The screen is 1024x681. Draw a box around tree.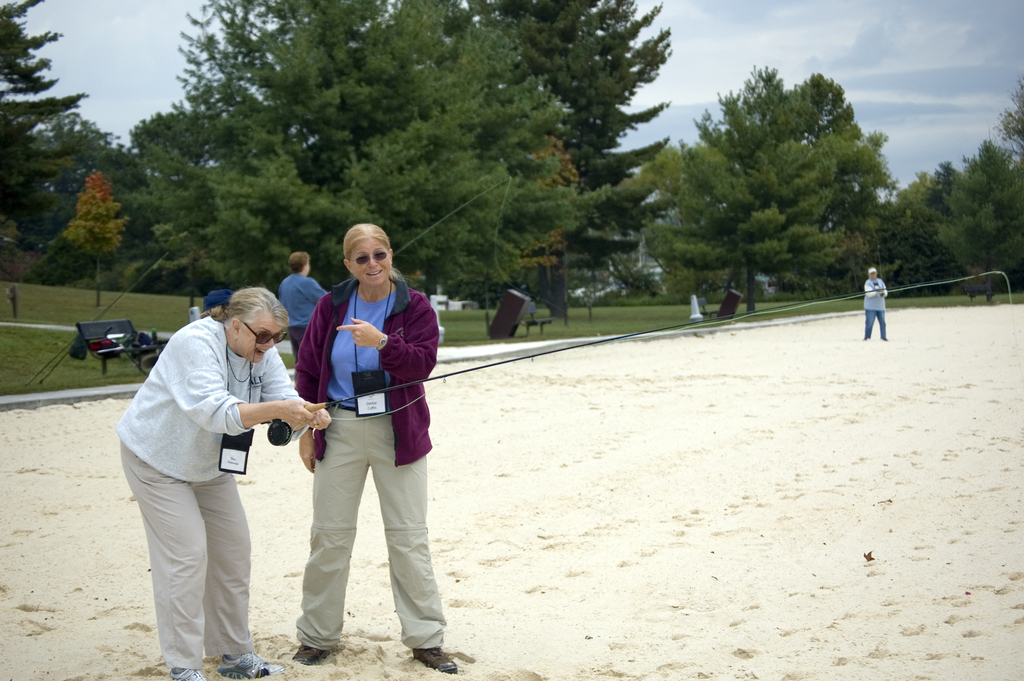
box=[0, 0, 105, 273].
